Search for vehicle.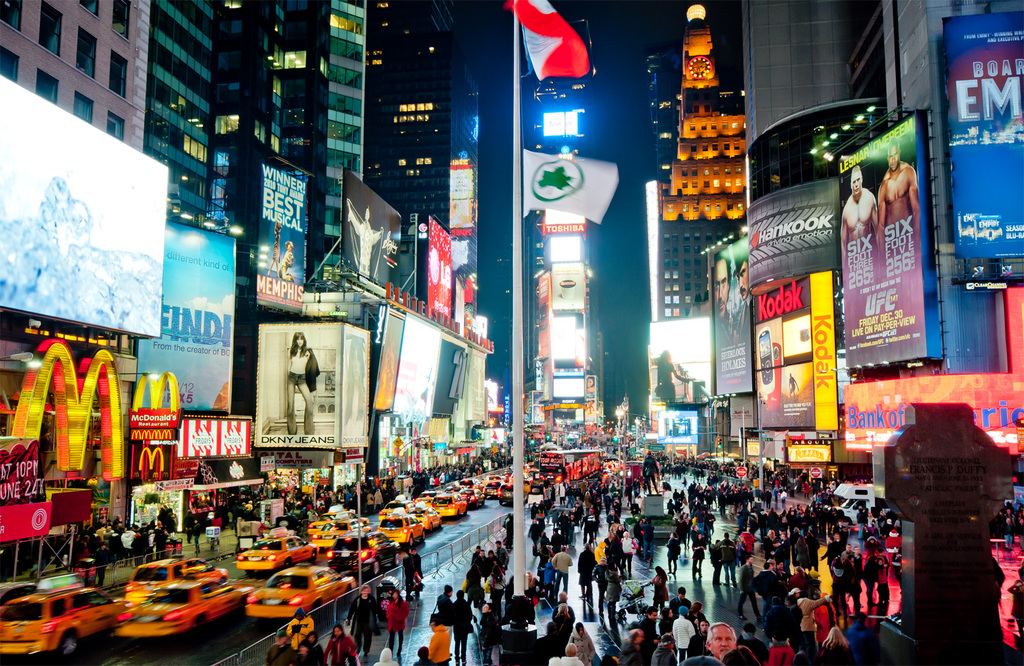
Found at 842, 485, 872, 531.
